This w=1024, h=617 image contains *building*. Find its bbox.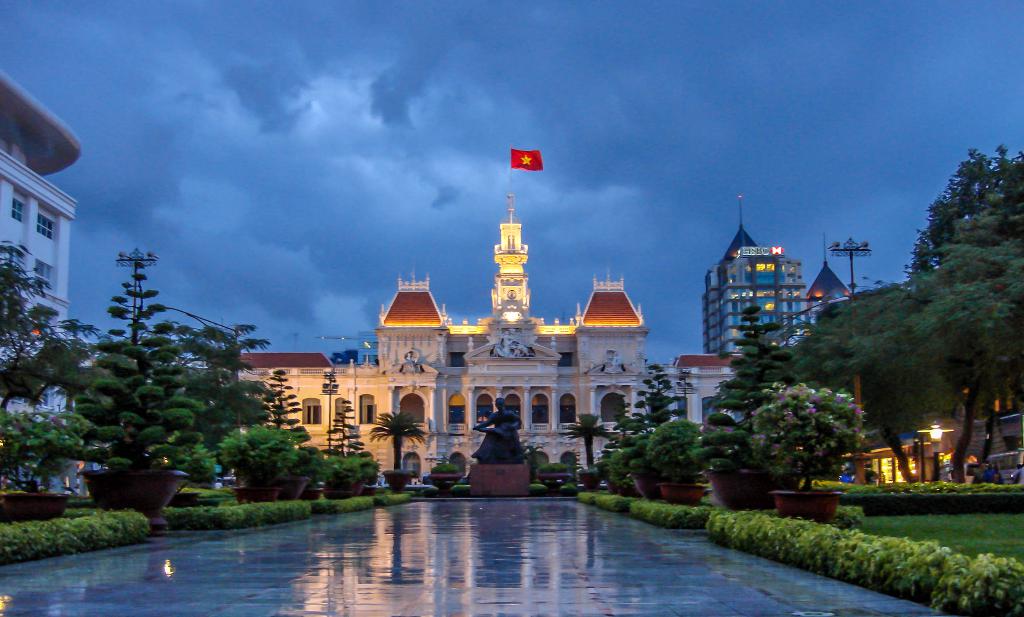
locate(229, 193, 743, 485).
